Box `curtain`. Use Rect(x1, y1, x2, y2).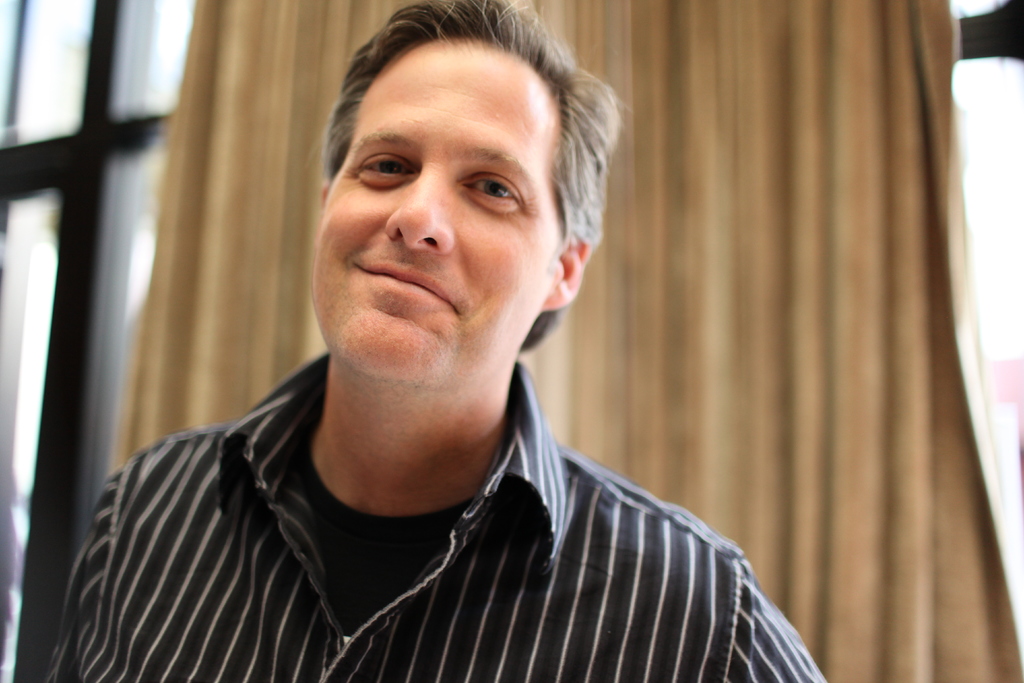
Rect(139, 0, 967, 682).
